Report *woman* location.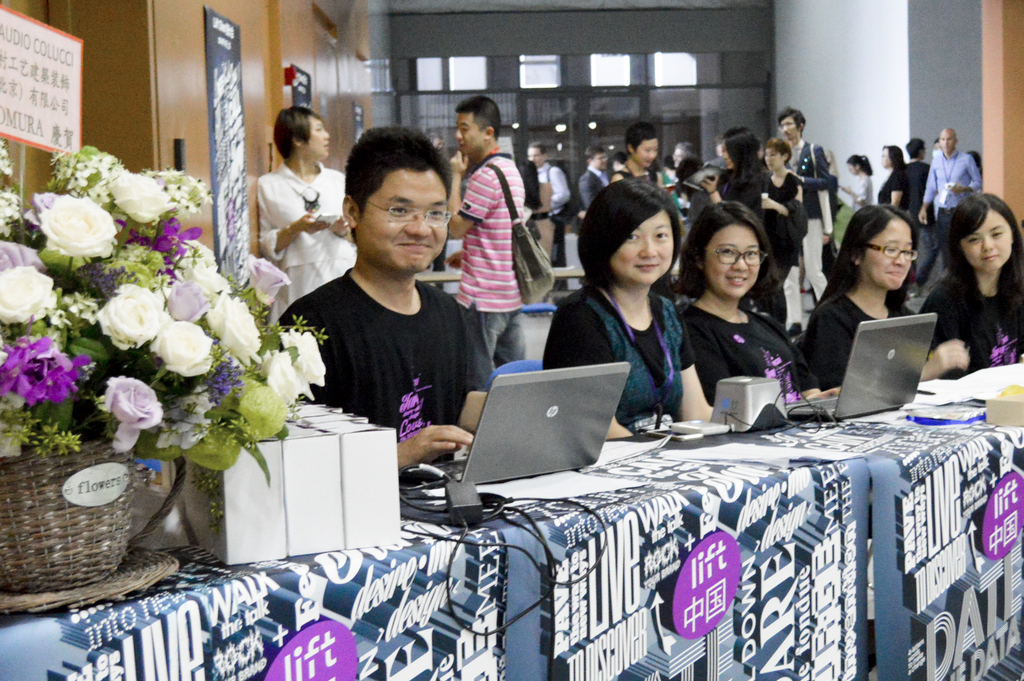
Report: crop(870, 141, 906, 207).
